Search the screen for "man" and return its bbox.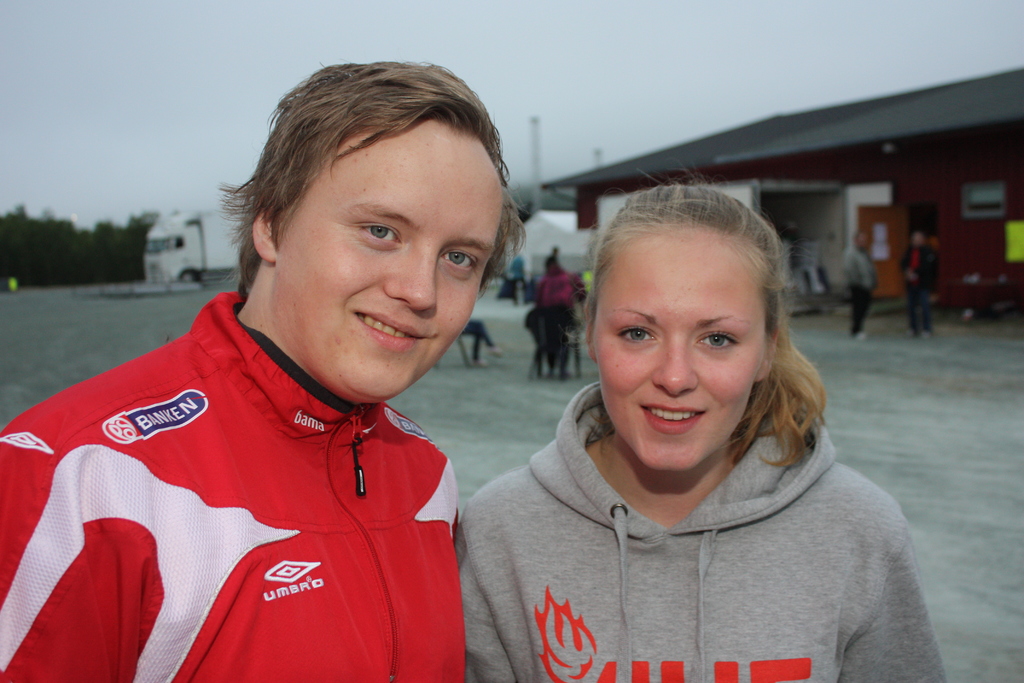
Found: bbox(0, 60, 517, 682).
